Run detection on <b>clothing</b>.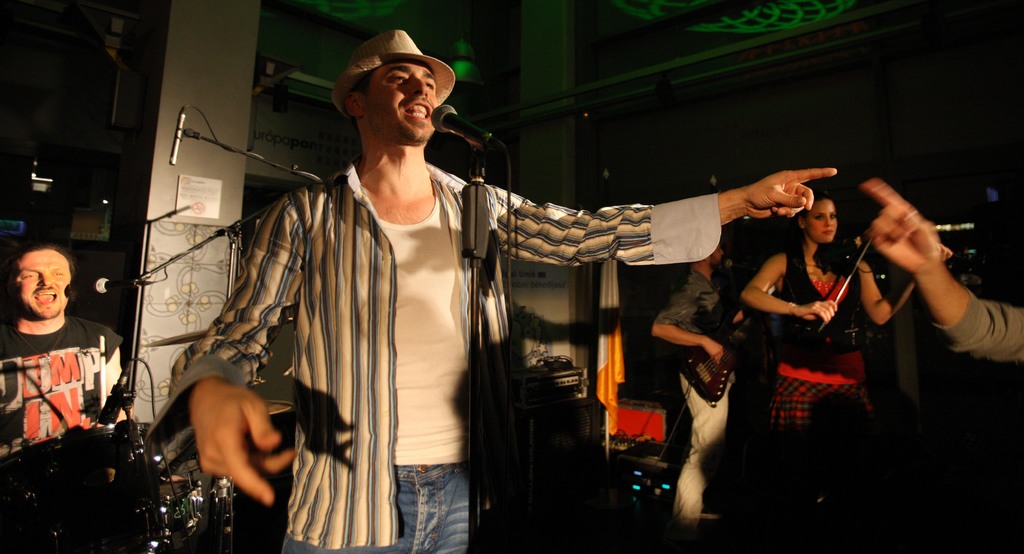
Result: left=0, top=313, right=126, bottom=463.
